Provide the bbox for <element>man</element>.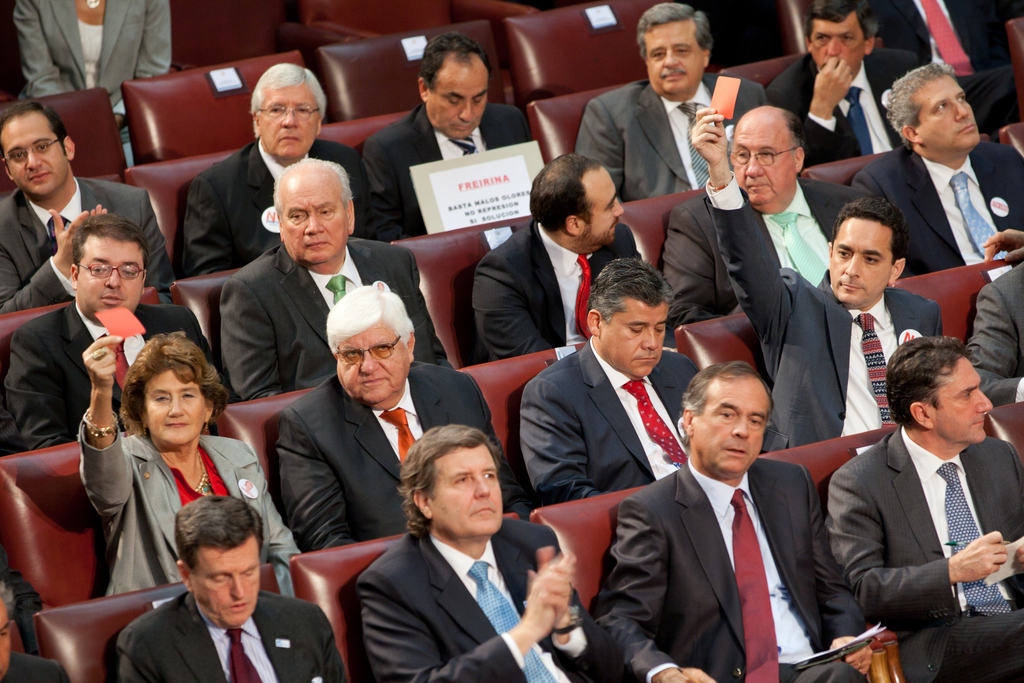
(left=523, top=259, right=700, bottom=503).
